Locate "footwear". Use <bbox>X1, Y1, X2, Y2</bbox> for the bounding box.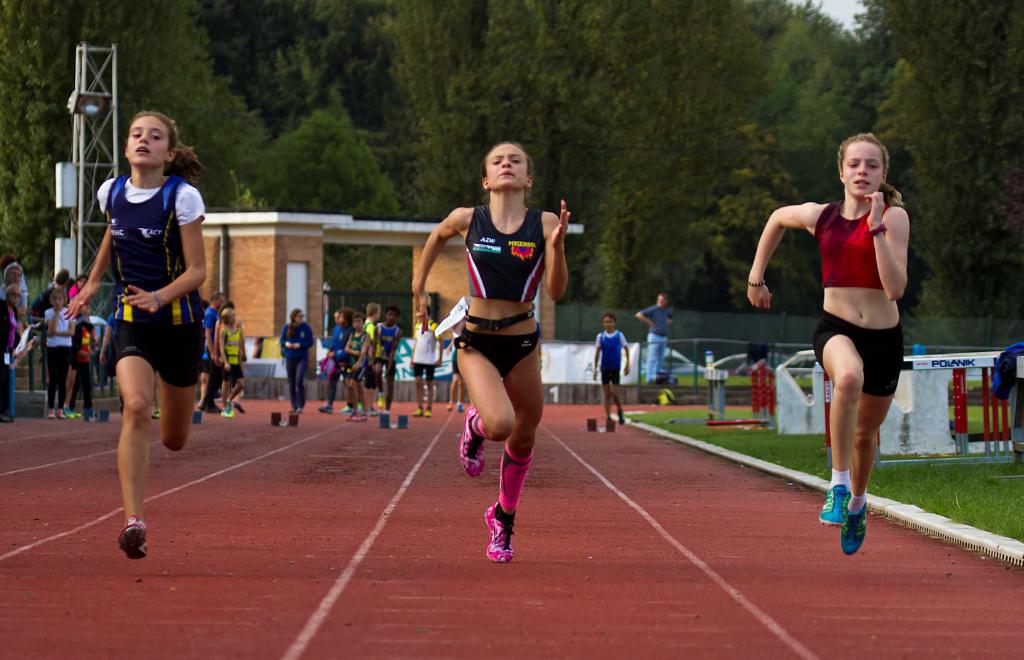
<bbox>353, 410, 368, 420</bbox>.
